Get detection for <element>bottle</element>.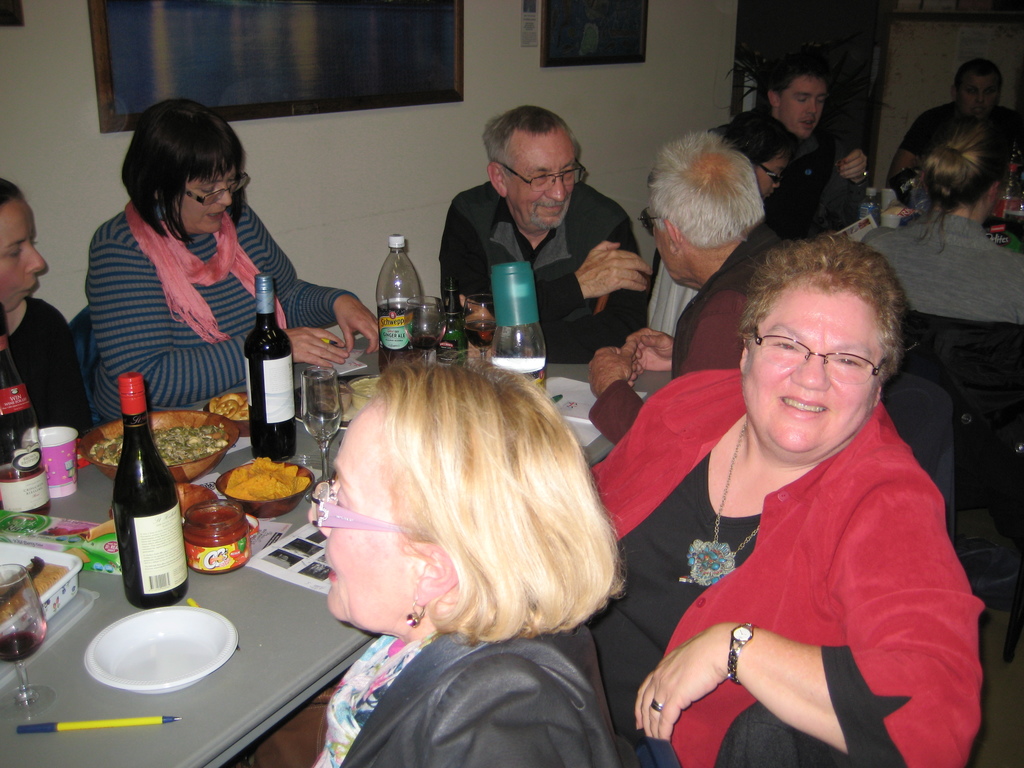
Detection: pyautogui.locateOnScreen(994, 163, 1021, 220).
